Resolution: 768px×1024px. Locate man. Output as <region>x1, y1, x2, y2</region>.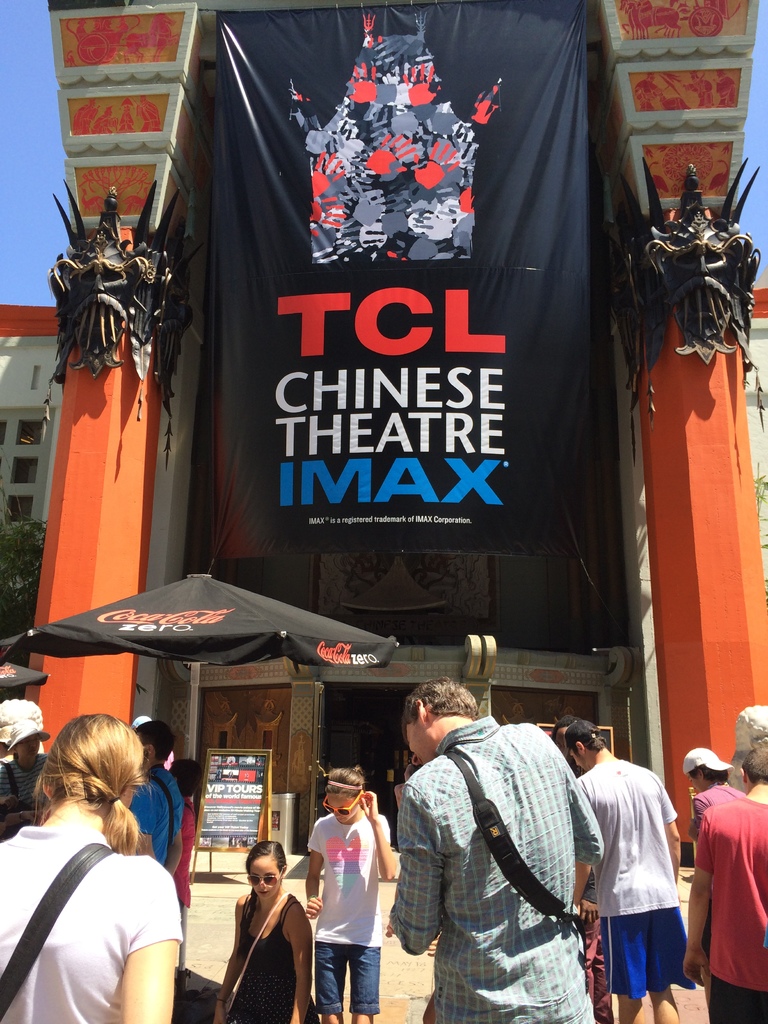
<region>390, 681, 607, 1023</region>.
